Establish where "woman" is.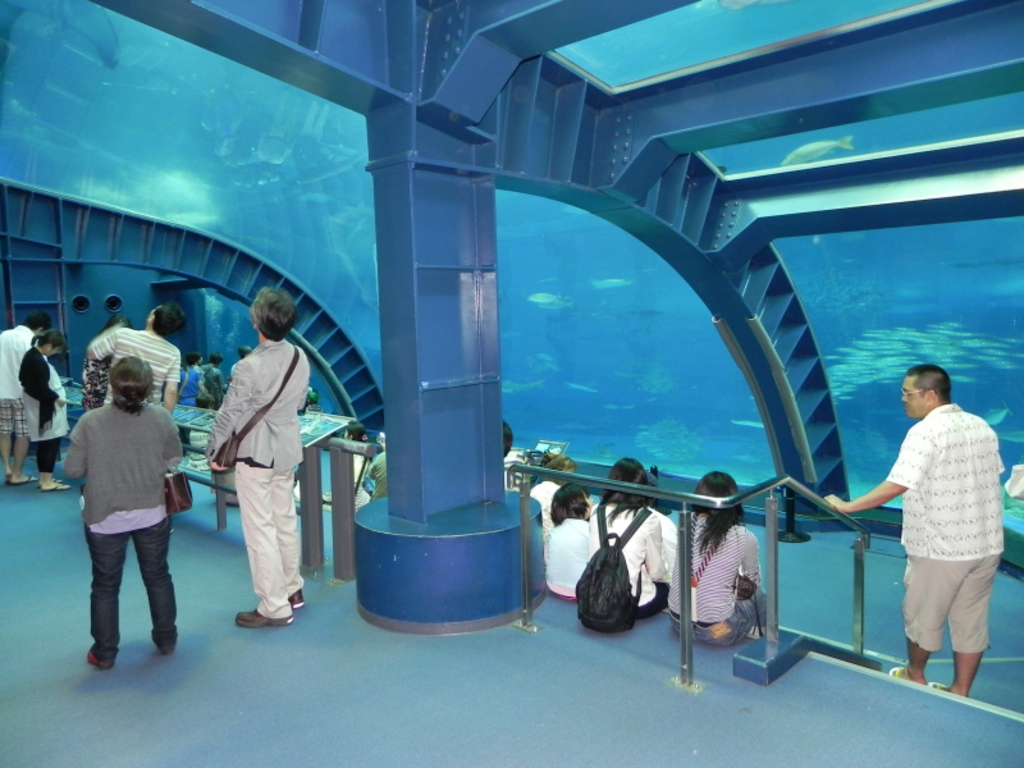
Established at x1=18, y1=329, x2=72, y2=492.
